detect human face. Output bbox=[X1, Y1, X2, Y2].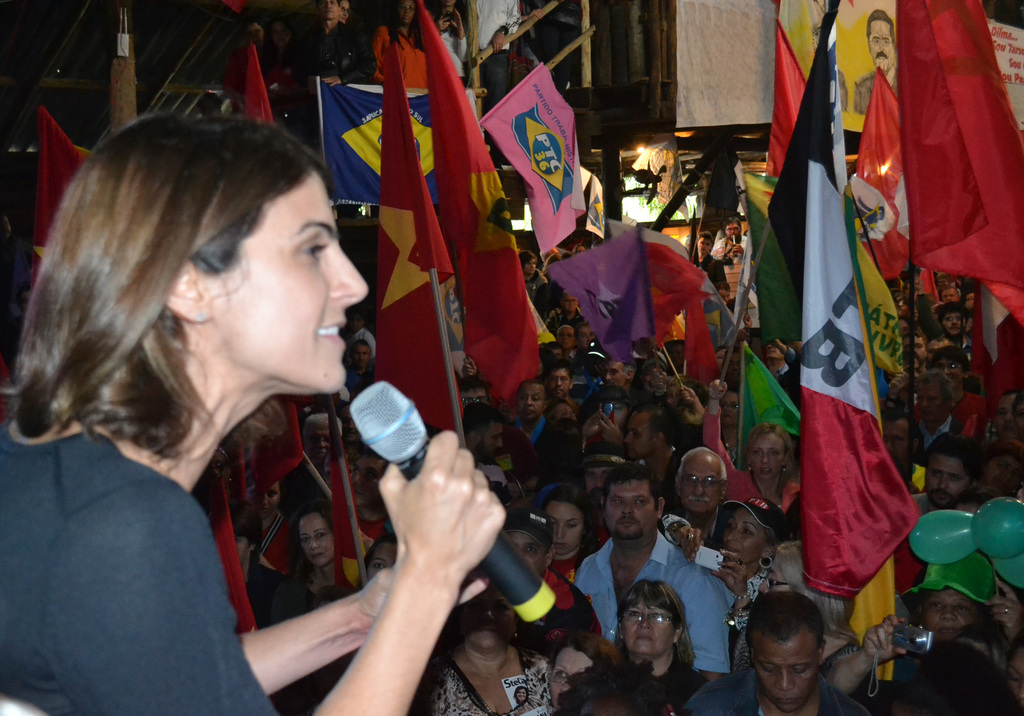
bbox=[719, 391, 739, 426].
